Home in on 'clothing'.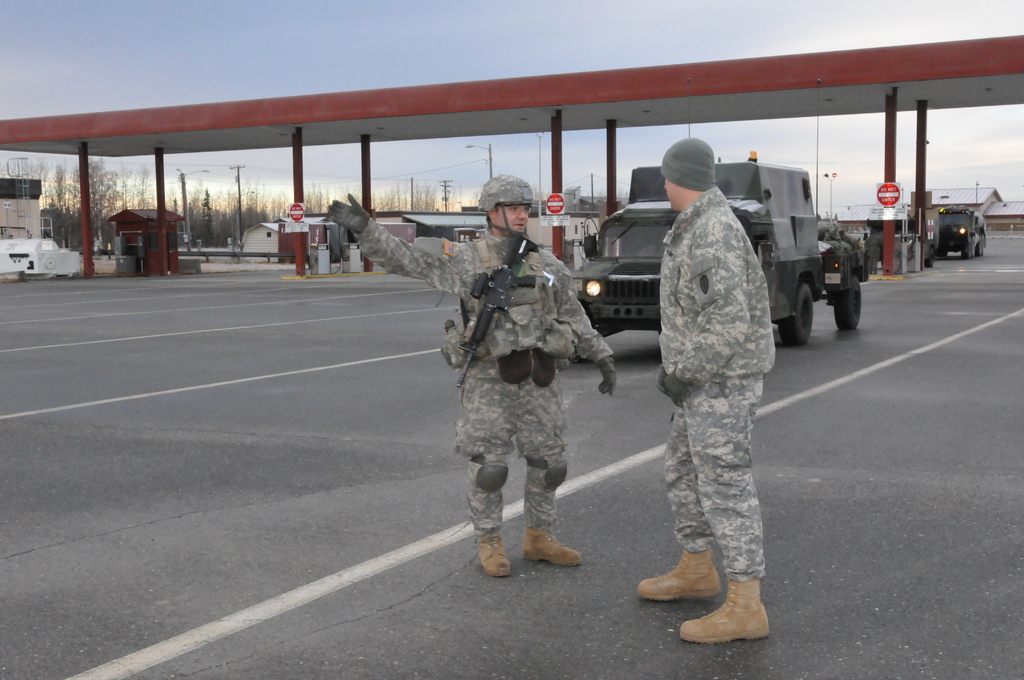
Homed in at region(350, 222, 612, 529).
